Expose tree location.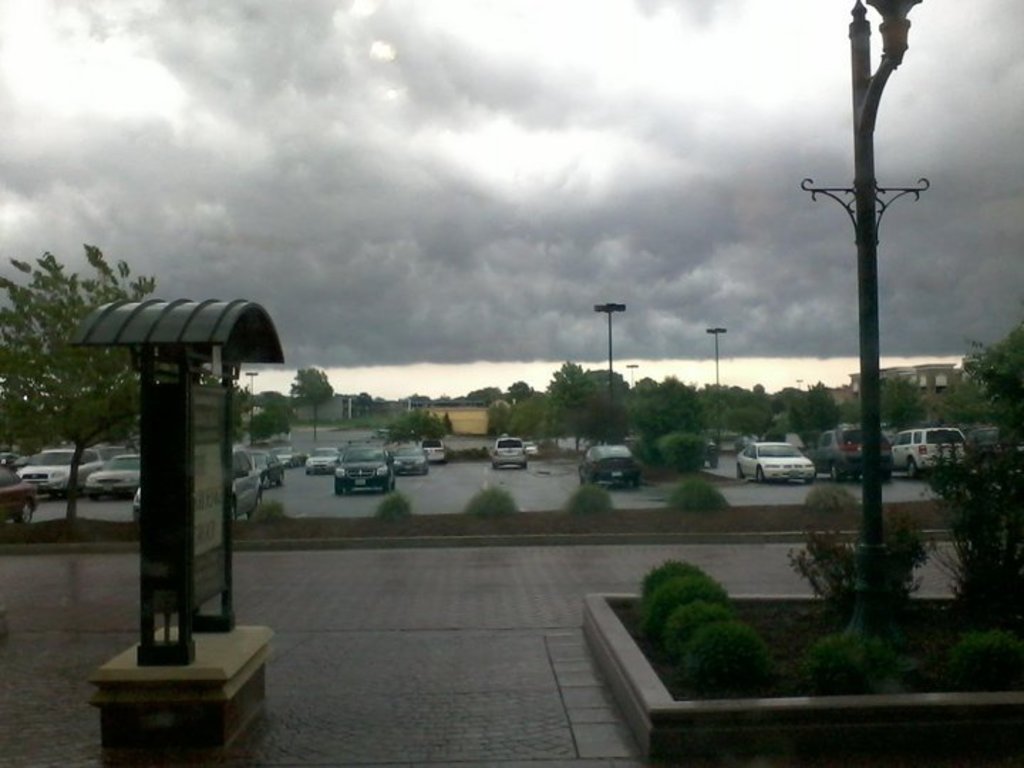
Exposed at [left=0, top=240, right=158, bottom=525].
